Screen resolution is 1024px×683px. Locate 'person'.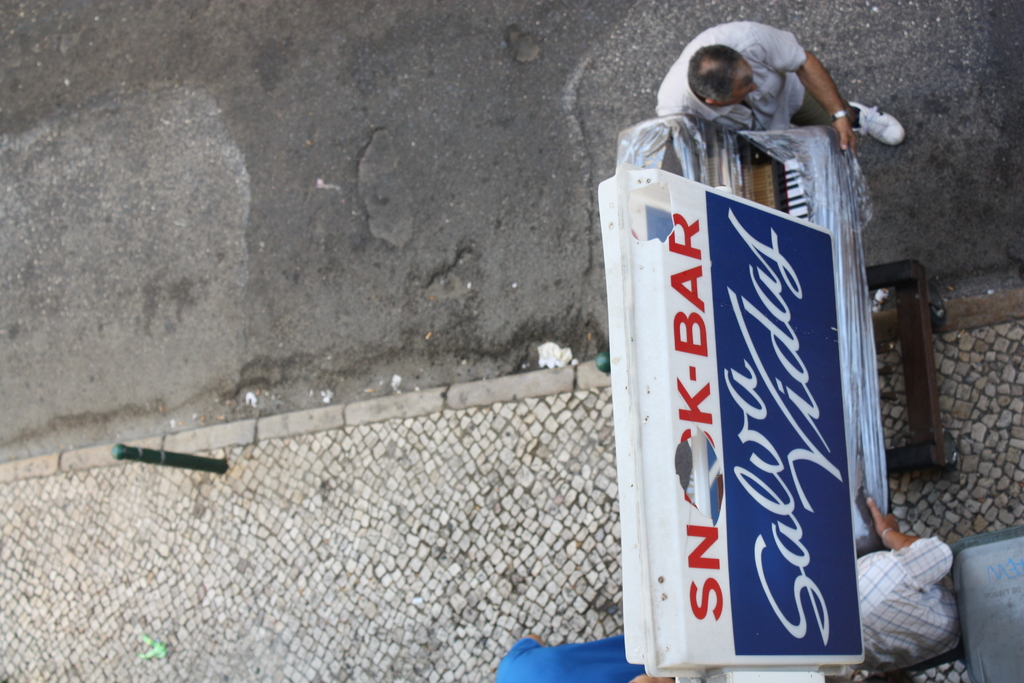
[492, 625, 671, 682].
